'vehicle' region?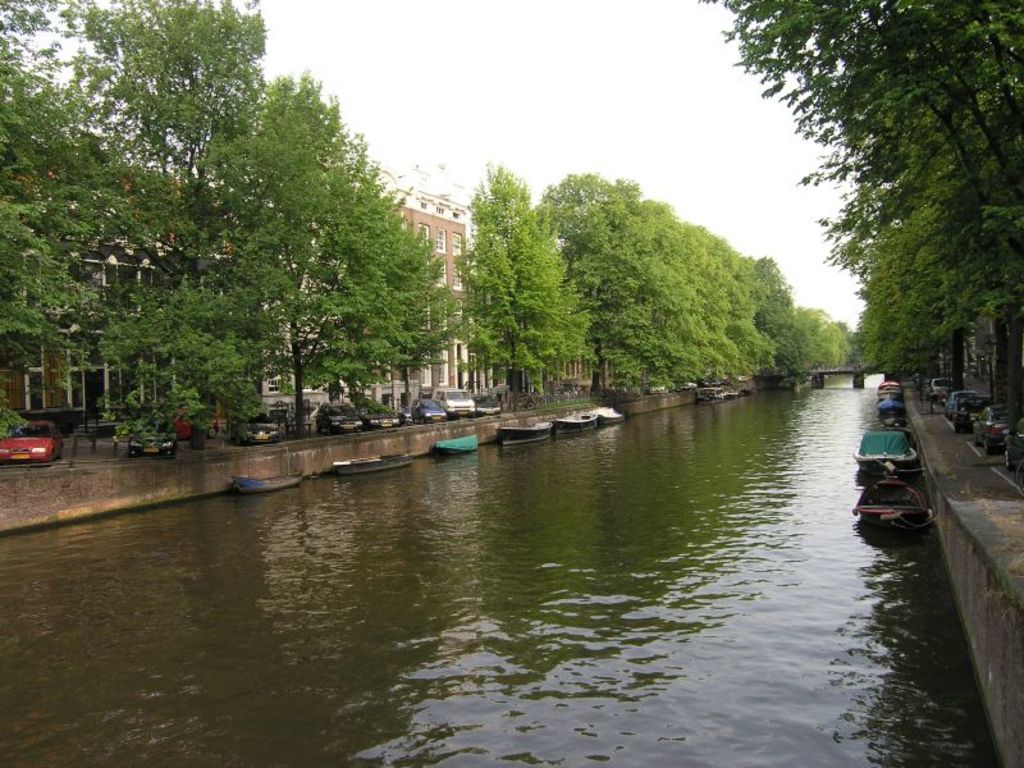
361/396/403/436
